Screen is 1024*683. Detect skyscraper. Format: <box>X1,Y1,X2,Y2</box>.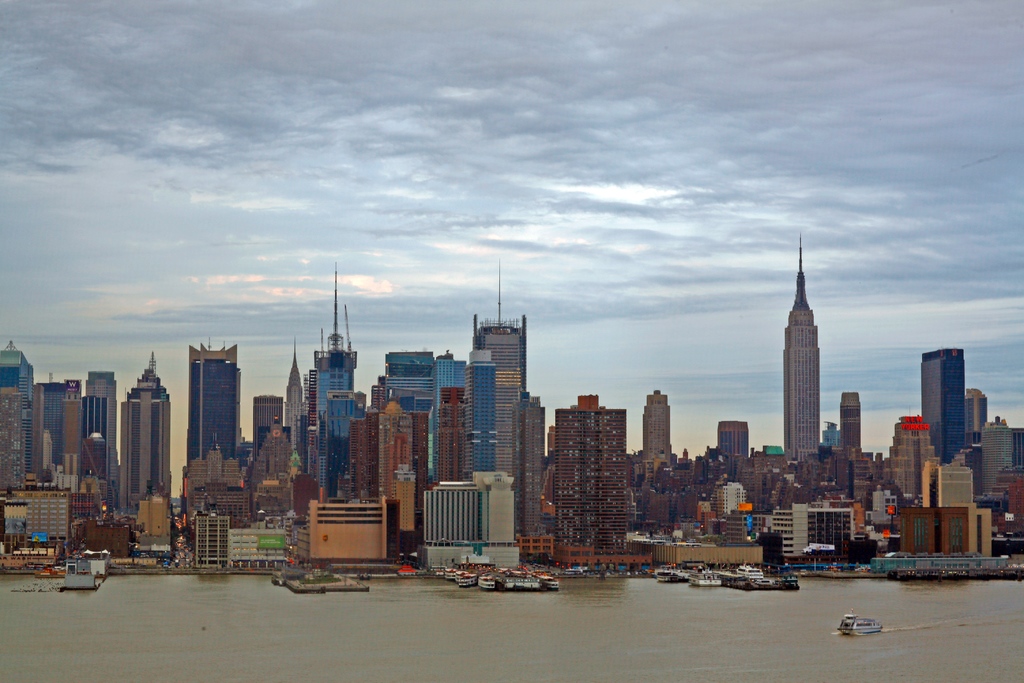
<box>31,373,85,495</box>.
